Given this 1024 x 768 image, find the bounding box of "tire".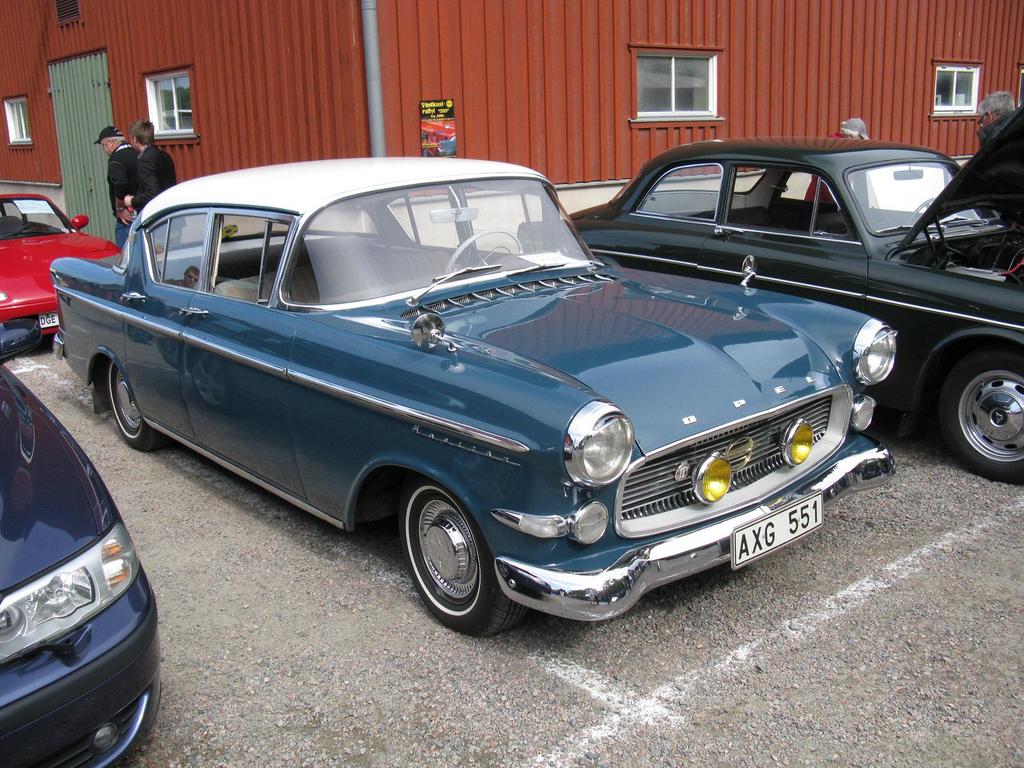
(left=99, top=355, right=169, bottom=452).
